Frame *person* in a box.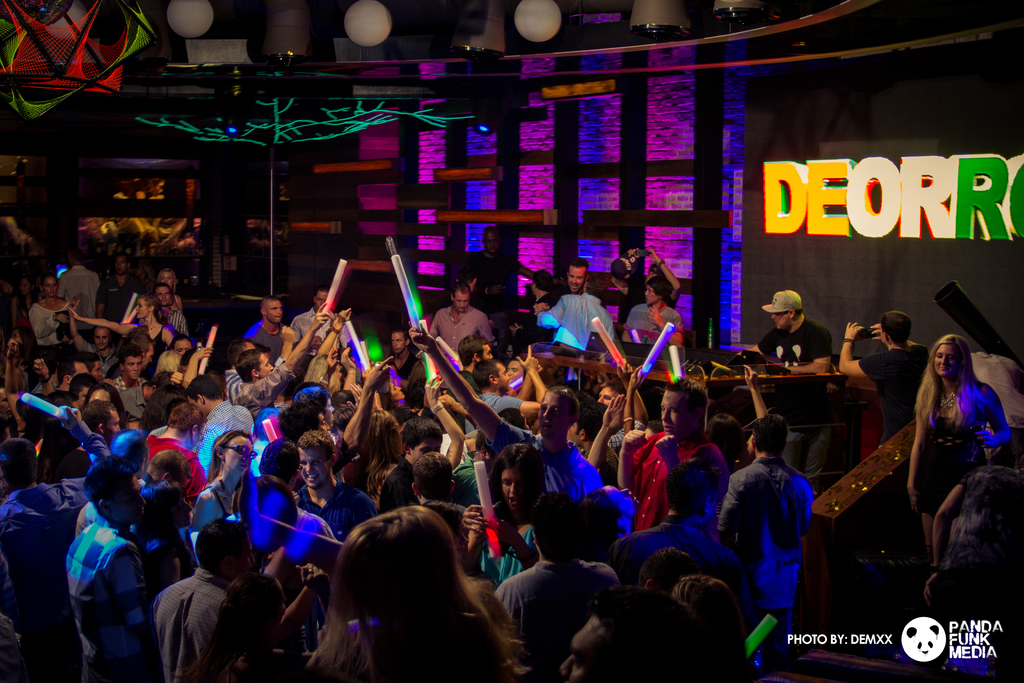
pyautogui.locateOnScreen(621, 458, 747, 600).
